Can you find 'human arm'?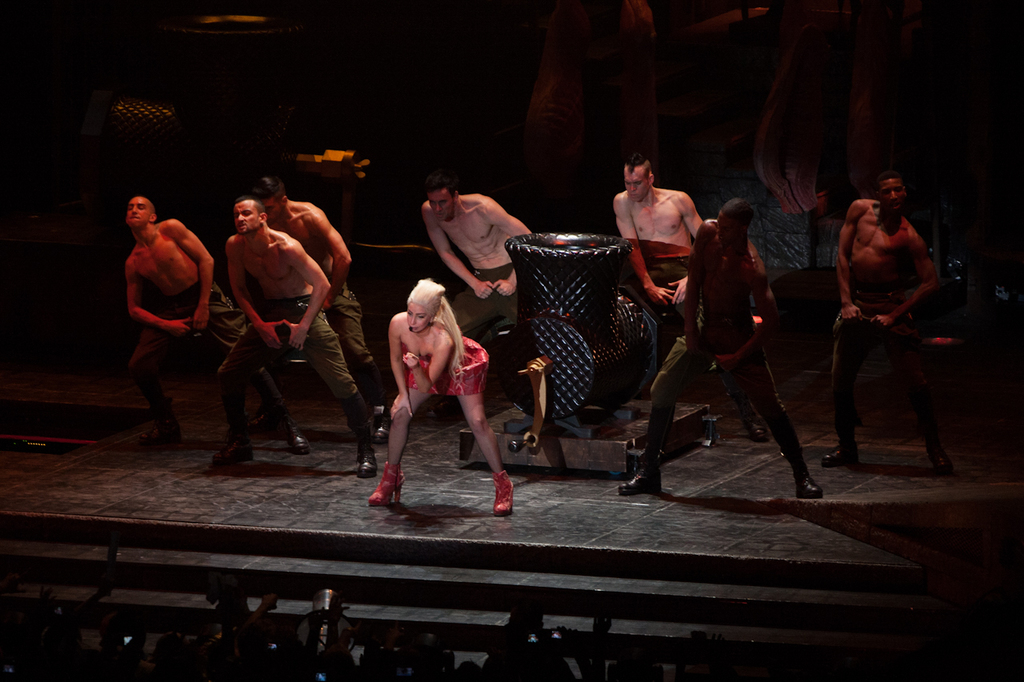
Yes, bounding box: crop(869, 227, 941, 331).
